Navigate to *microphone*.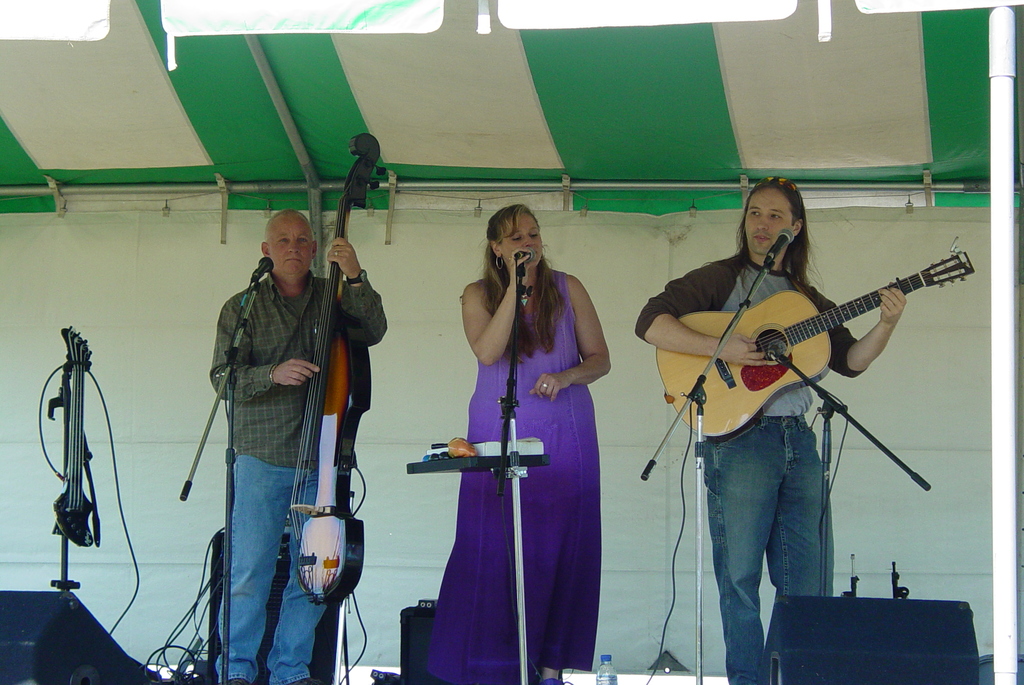
Navigation target: [248,255,271,278].
